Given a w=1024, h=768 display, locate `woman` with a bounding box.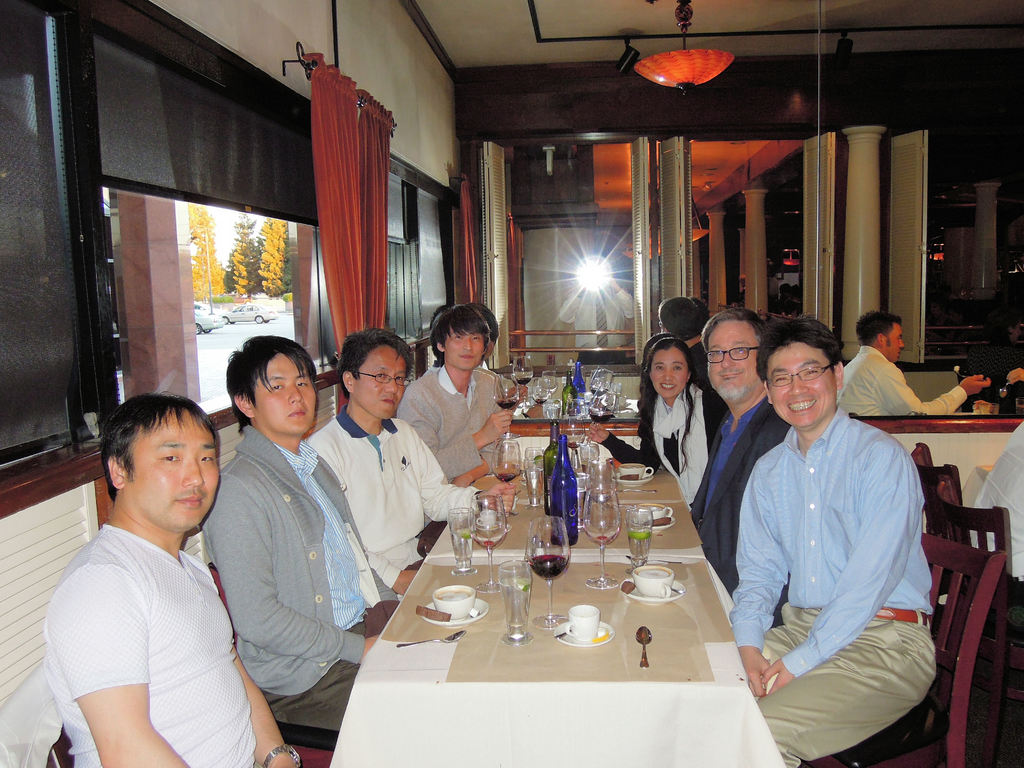
Located: crop(639, 332, 728, 513).
